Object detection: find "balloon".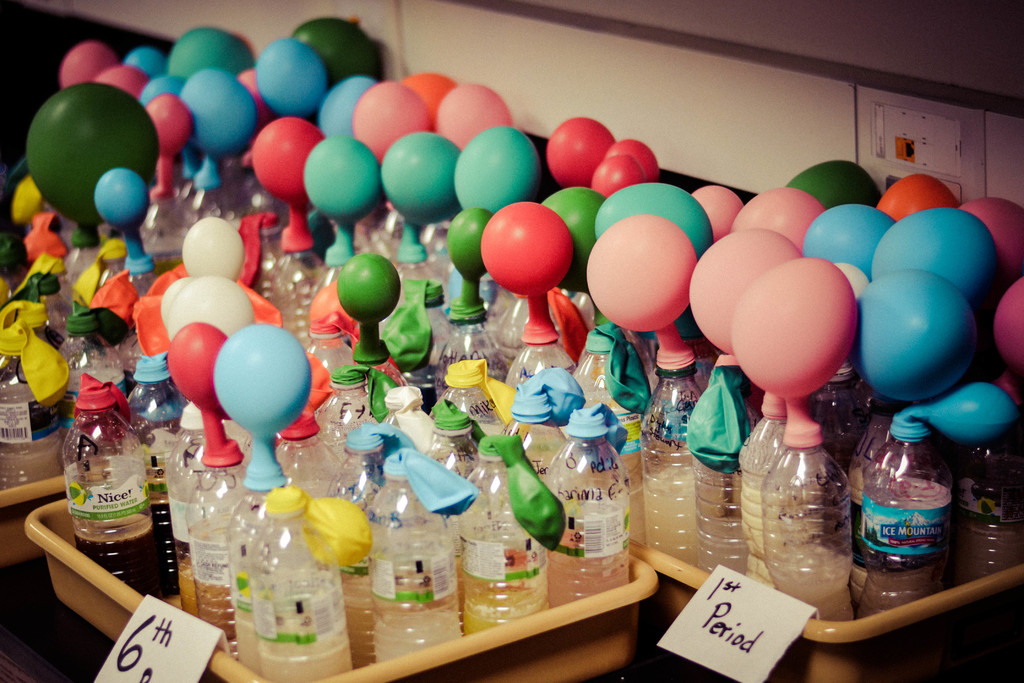
l=442, t=359, r=515, b=427.
